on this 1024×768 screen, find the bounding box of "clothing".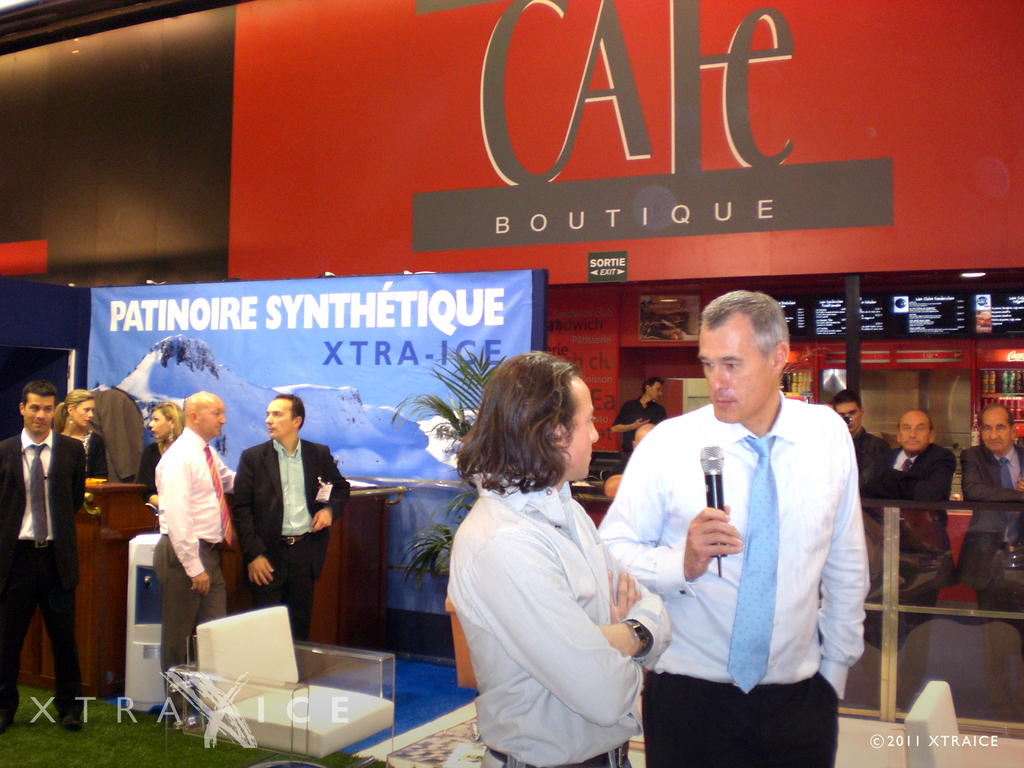
Bounding box: select_region(586, 392, 877, 696).
